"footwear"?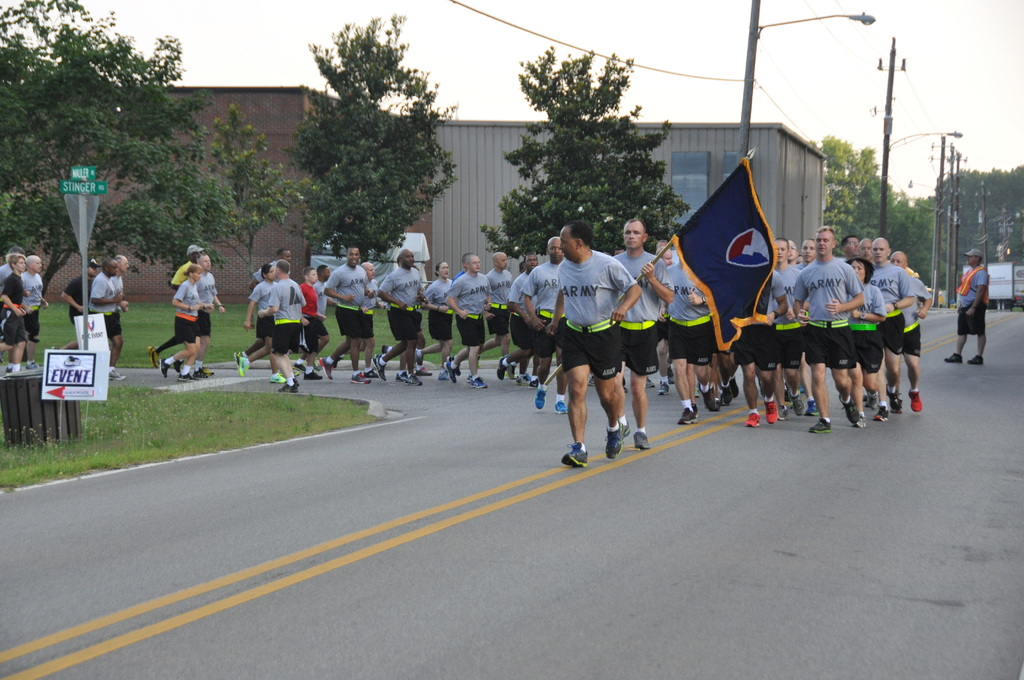
detection(767, 399, 780, 424)
